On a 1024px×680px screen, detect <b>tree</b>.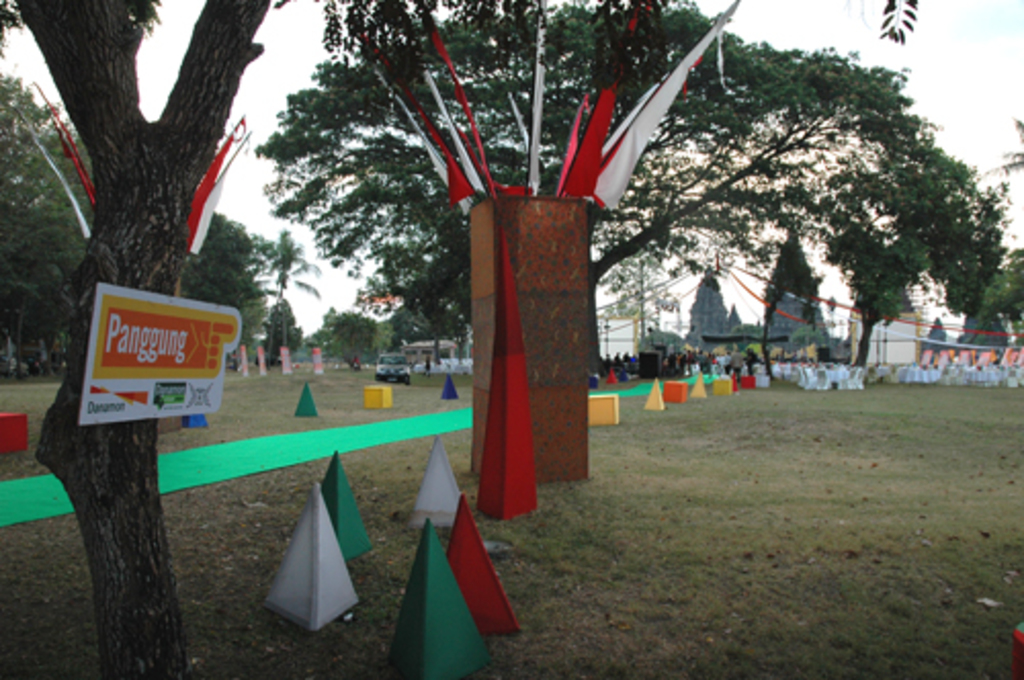
bbox(266, 229, 319, 363).
